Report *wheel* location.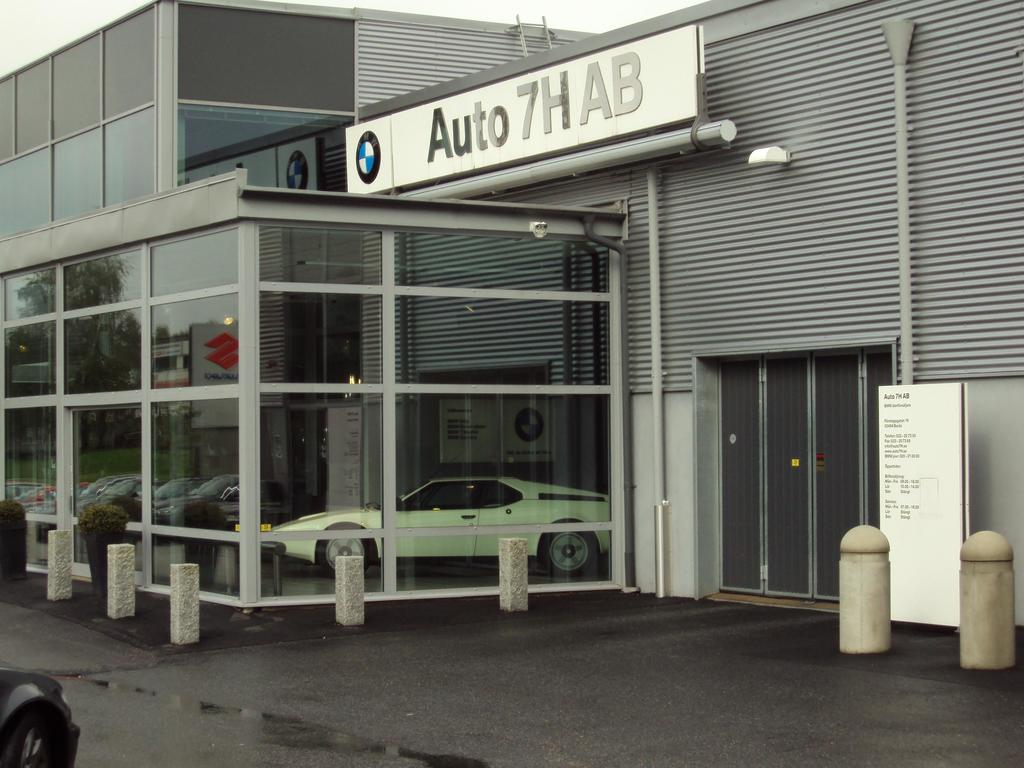
Report: x1=539 y1=513 x2=607 y2=577.
